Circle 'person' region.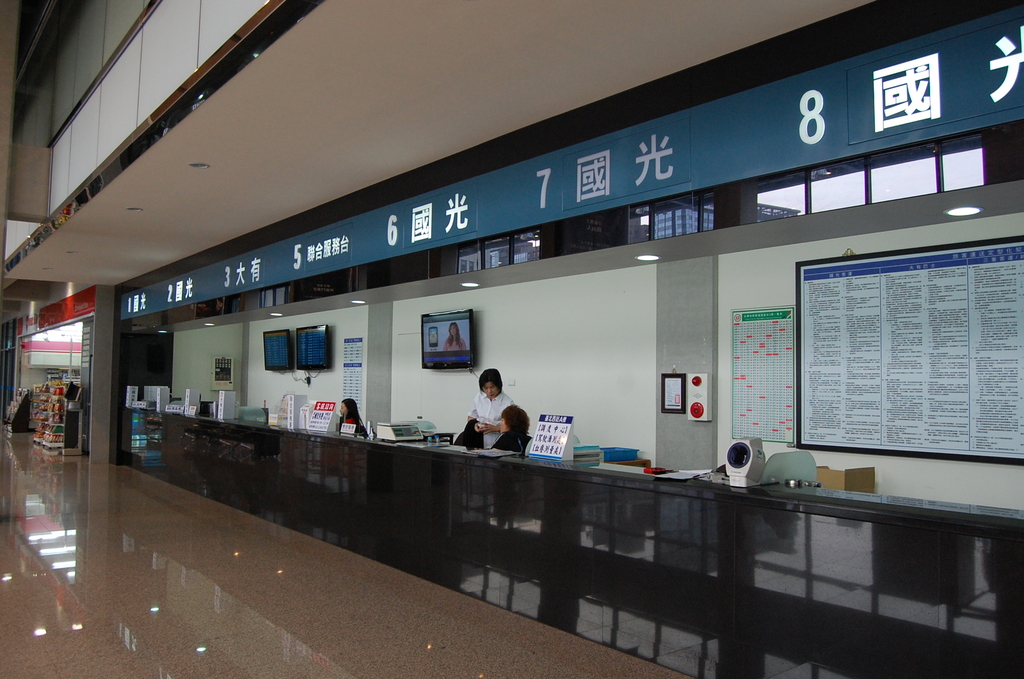
Region: region(454, 368, 527, 448).
